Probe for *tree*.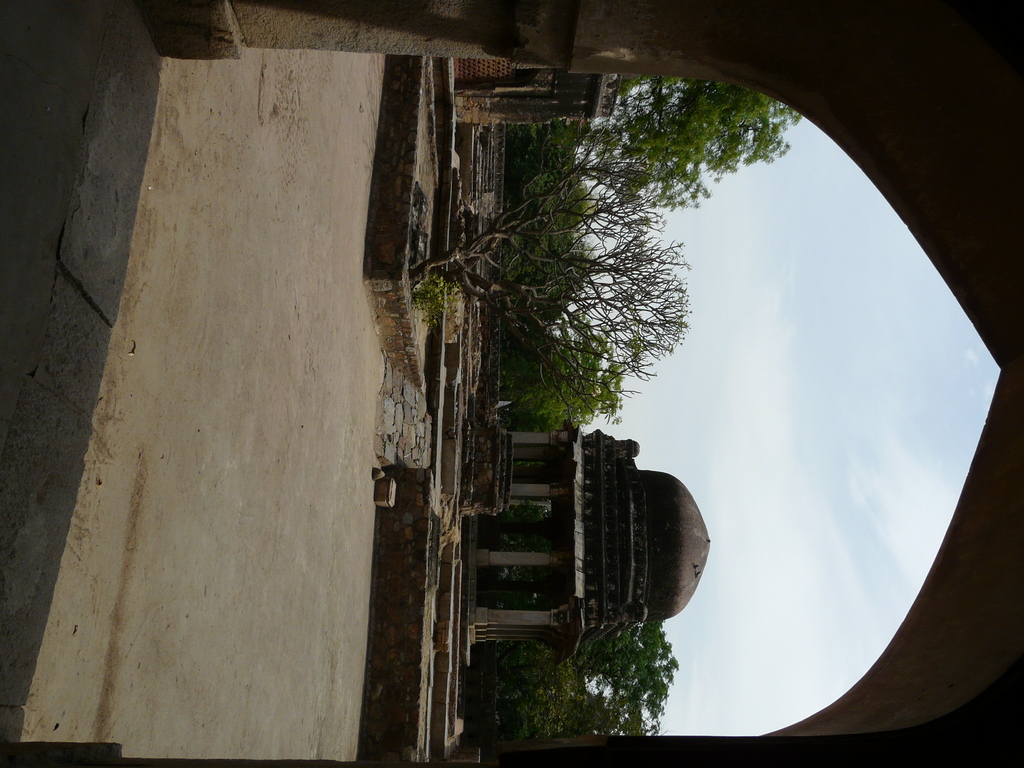
Probe result: region(499, 74, 803, 214).
